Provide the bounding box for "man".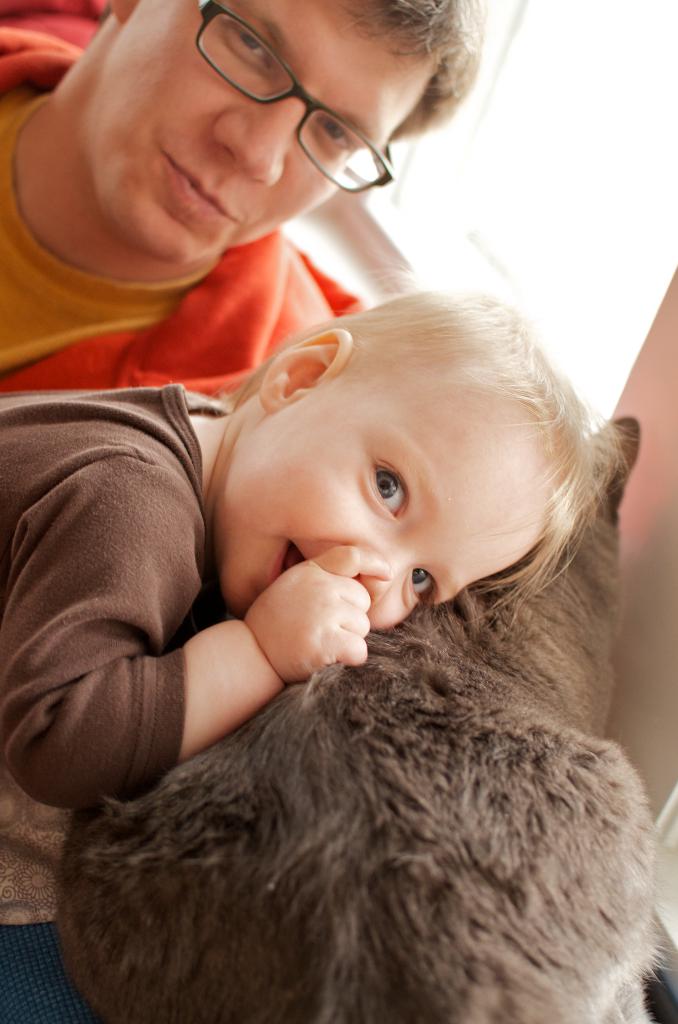
[left=0, top=0, right=507, bottom=408].
